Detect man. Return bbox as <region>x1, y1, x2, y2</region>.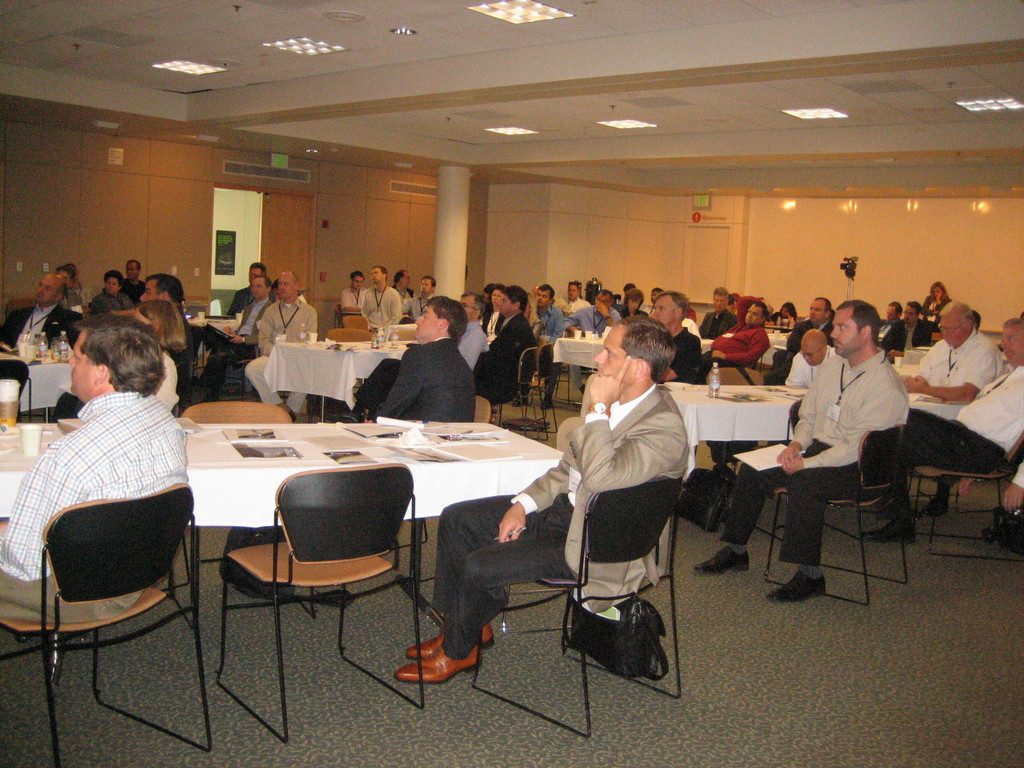
<region>652, 287, 659, 299</region>.
